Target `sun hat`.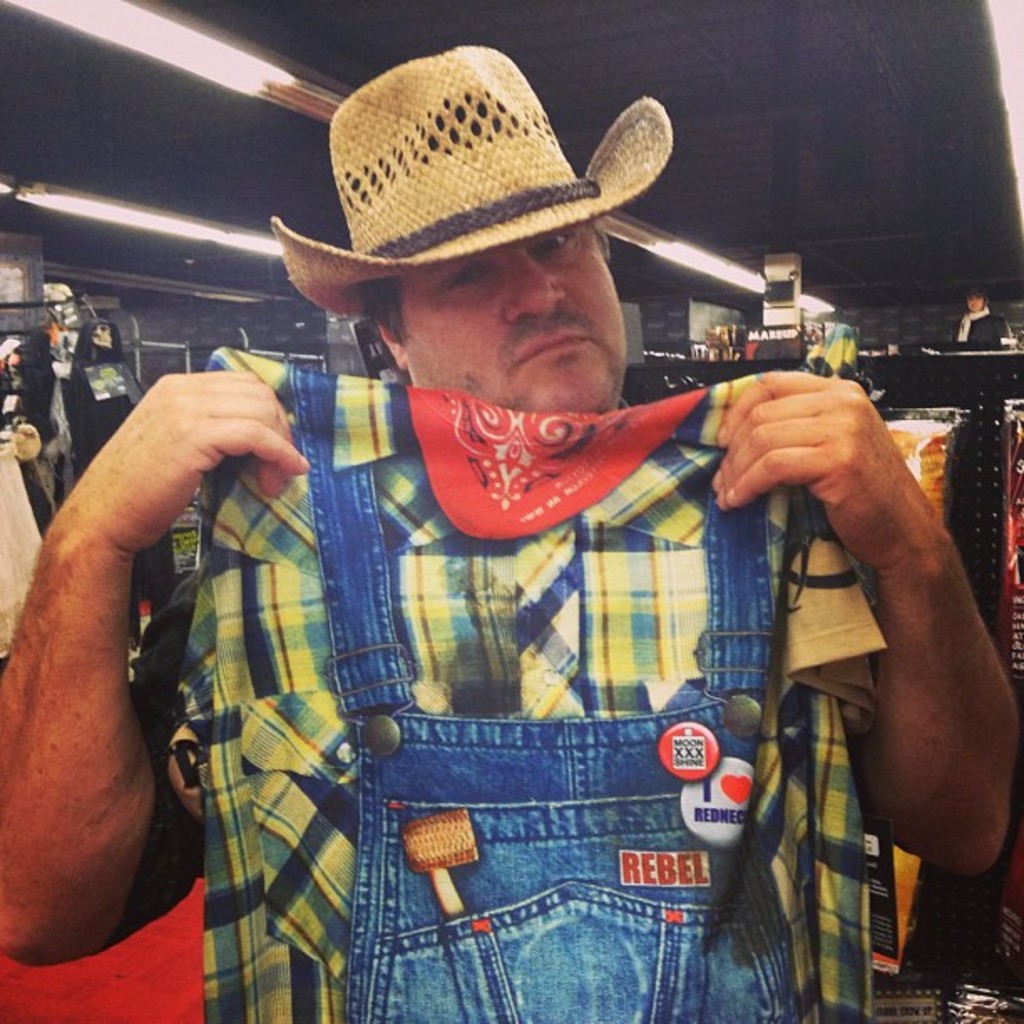
Target region: 264:23:674:328.
